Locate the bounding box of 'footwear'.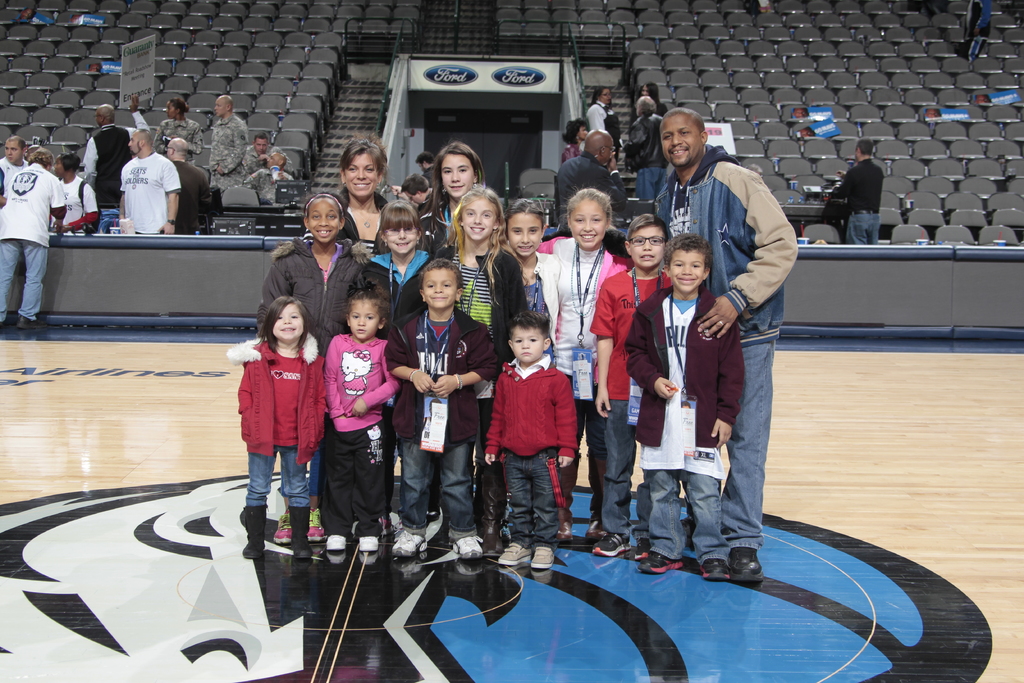
Bounding box: rect(243, 509, 268, 562).
